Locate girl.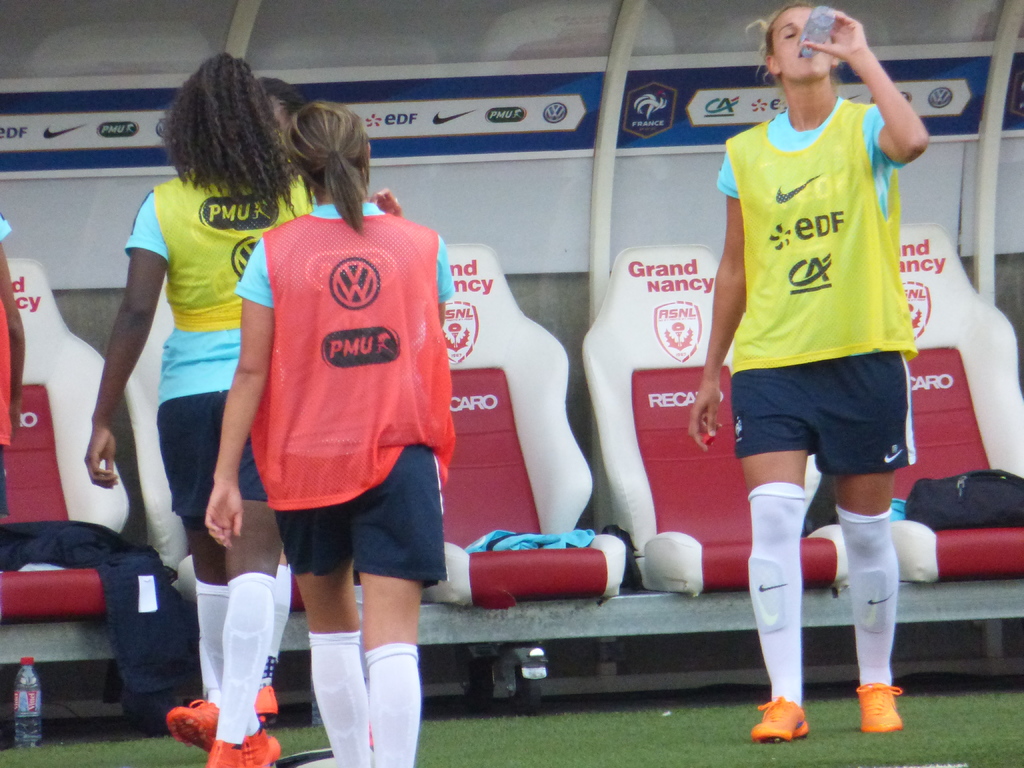
Bounding box: bbox(78, 45, 316, 762).
